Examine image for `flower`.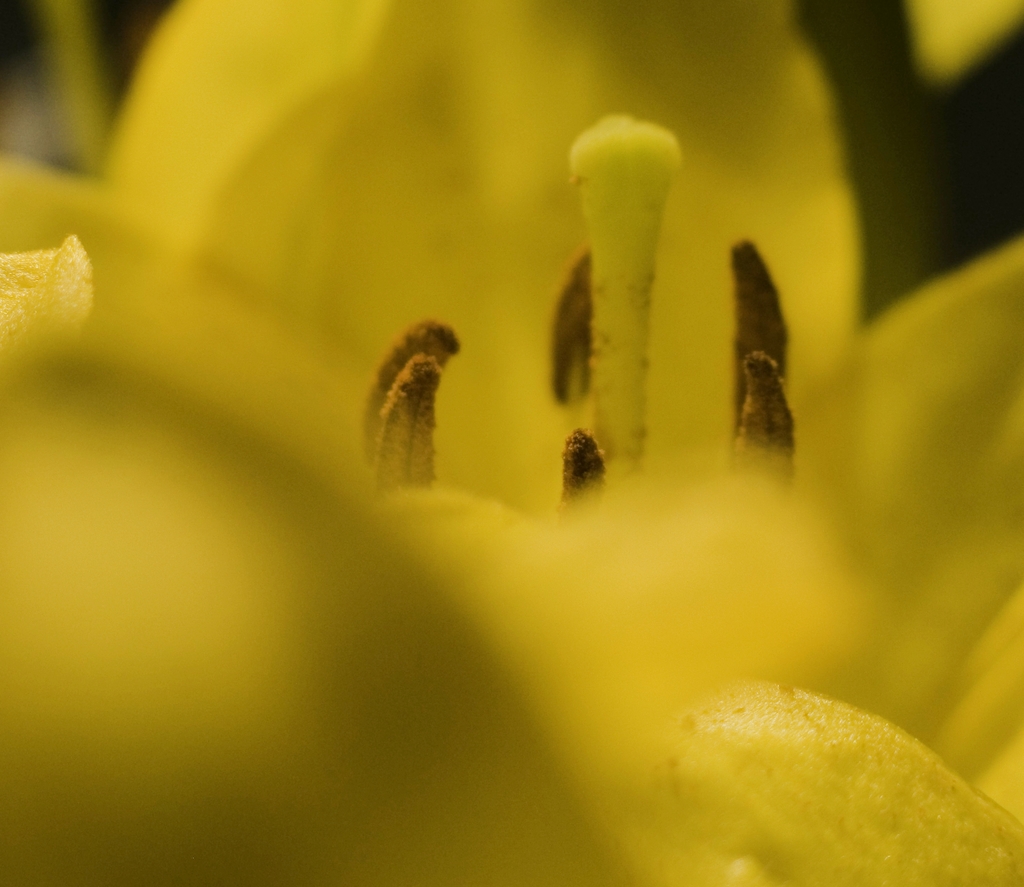
Examination result: BBox(61, 20, 1023, 841).
